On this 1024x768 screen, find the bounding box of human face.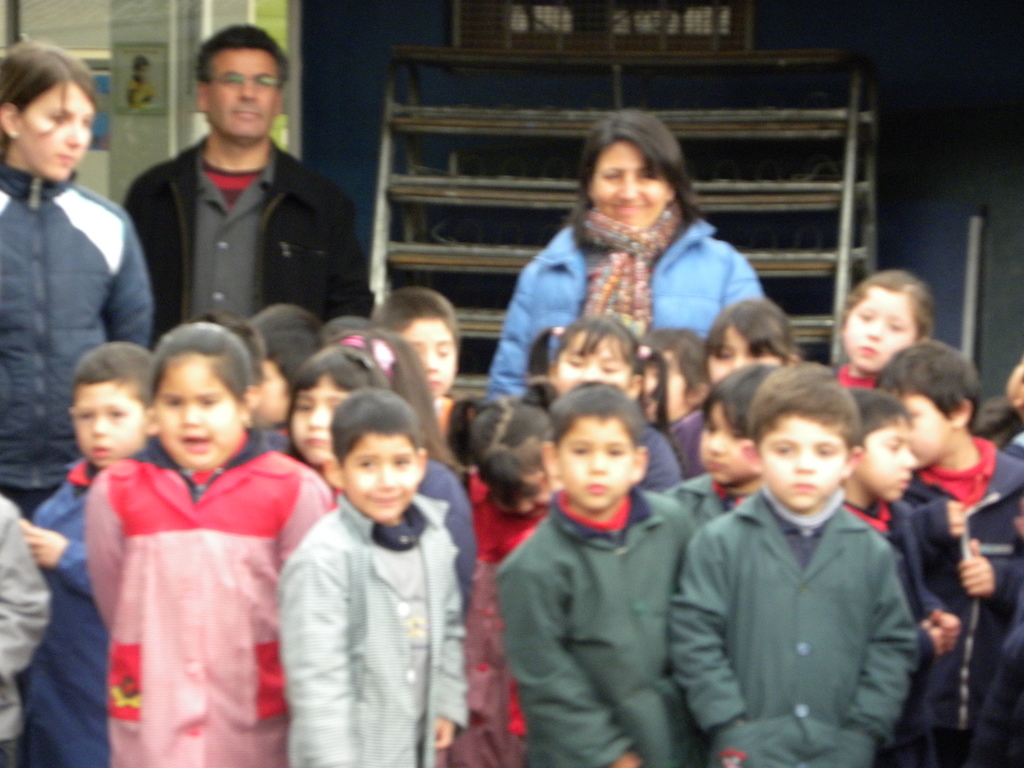
Bounding box: region(248, 354, 294, 429).
